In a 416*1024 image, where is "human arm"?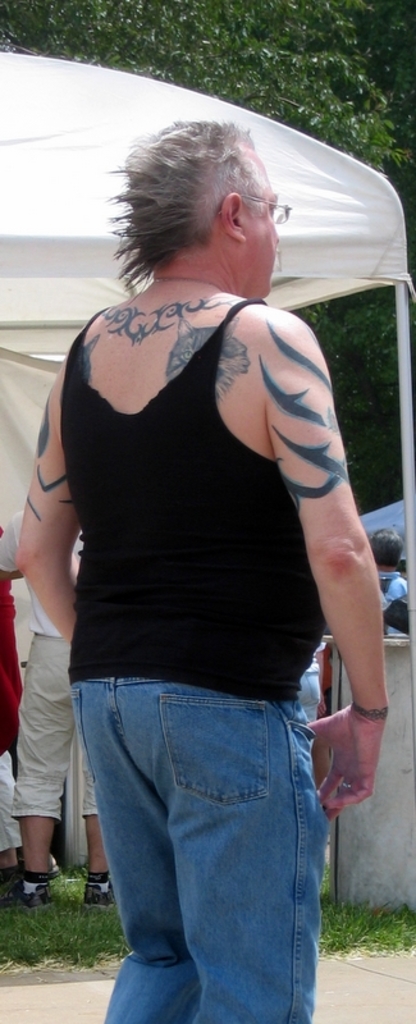
box=[0, 511, 32, 580].
